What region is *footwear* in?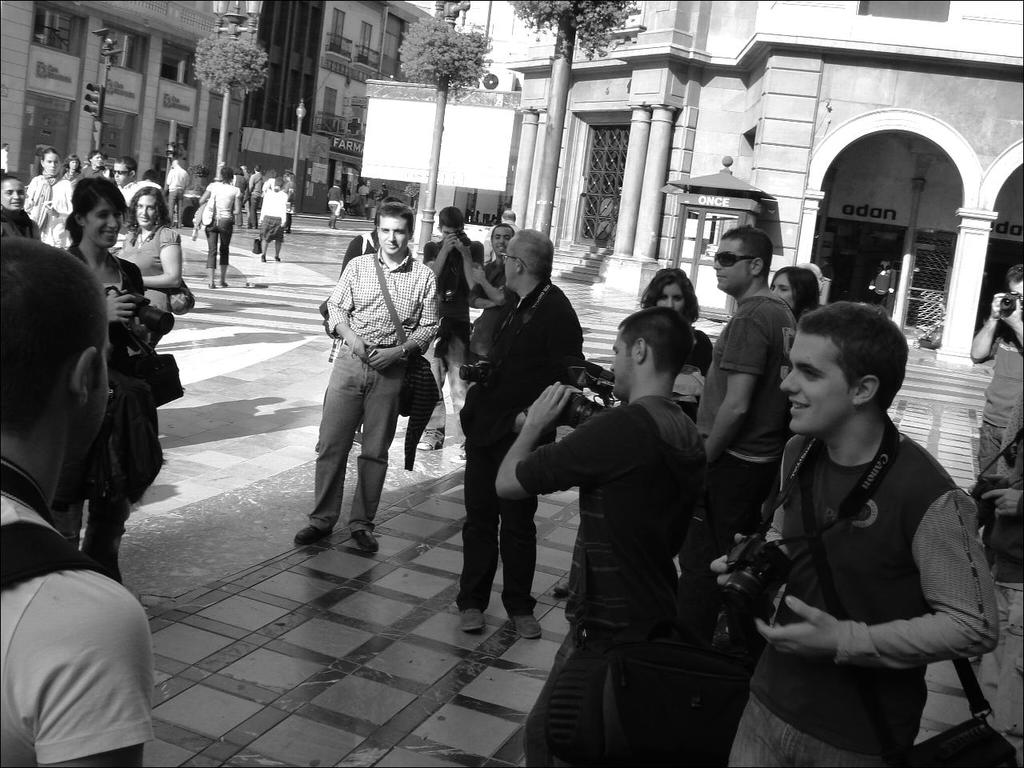
[x1=294, y1=526, x2=332, y2=547].
